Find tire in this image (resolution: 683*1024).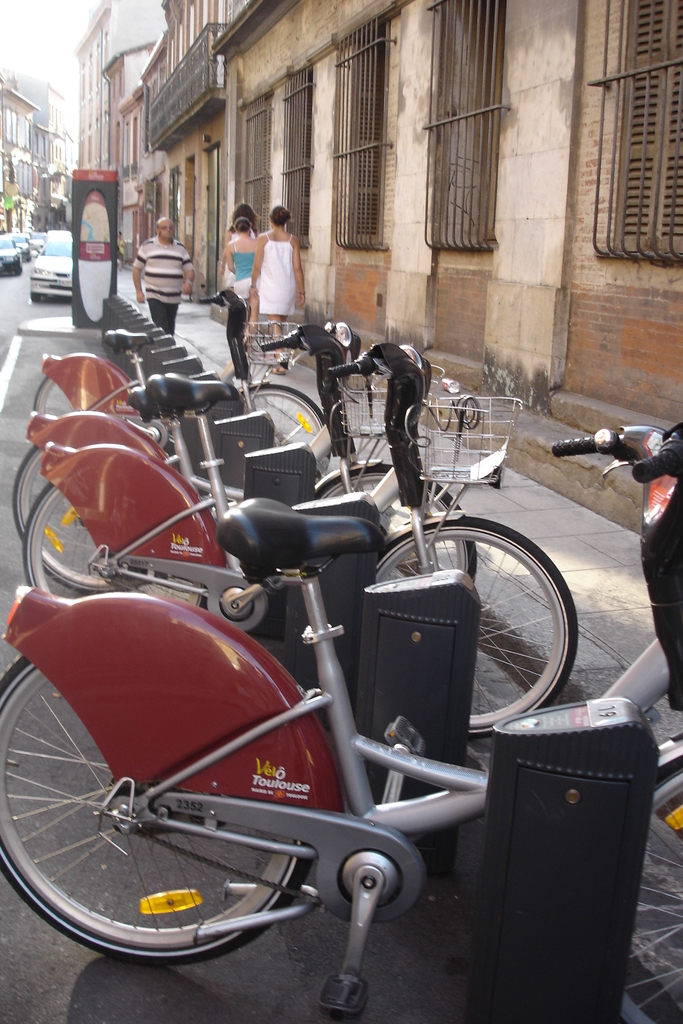
(306,460,485,589).
